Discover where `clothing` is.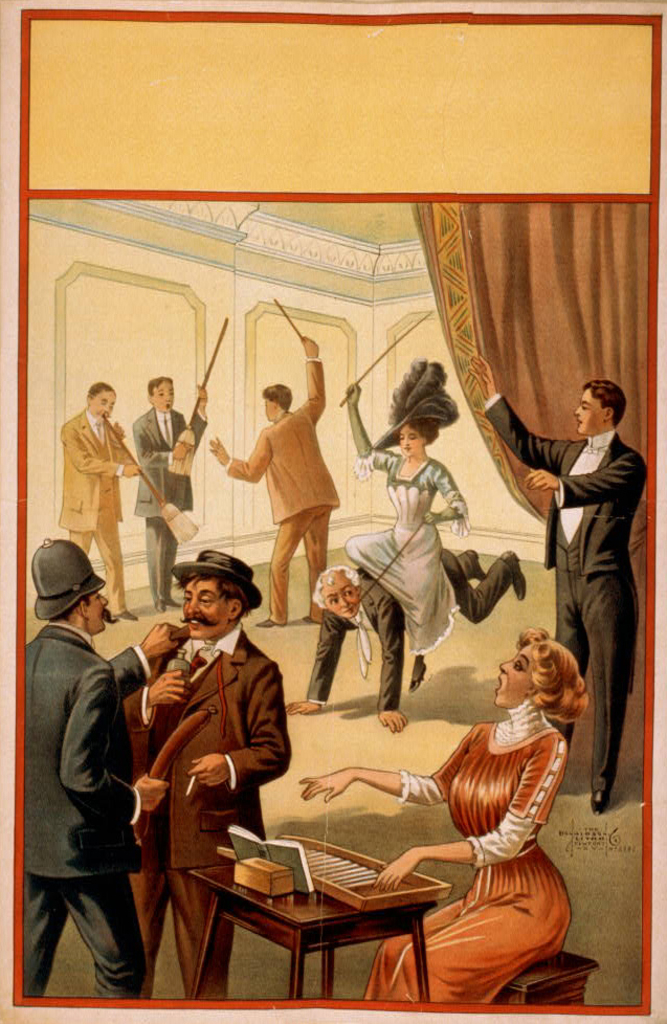
Discovered at pyautogui.locateOnScreen(314, 542, 518, 713).
